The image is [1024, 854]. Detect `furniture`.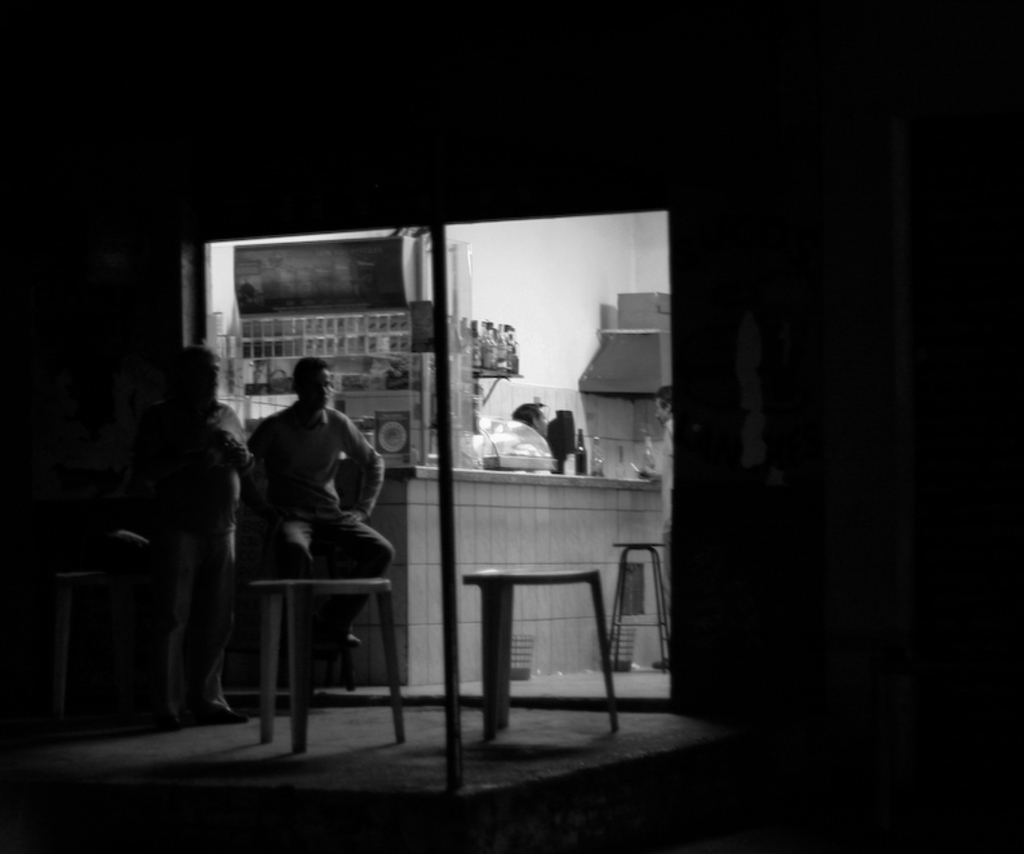
Detection: <bbox>248, 575, 403, 755</bbox>.
